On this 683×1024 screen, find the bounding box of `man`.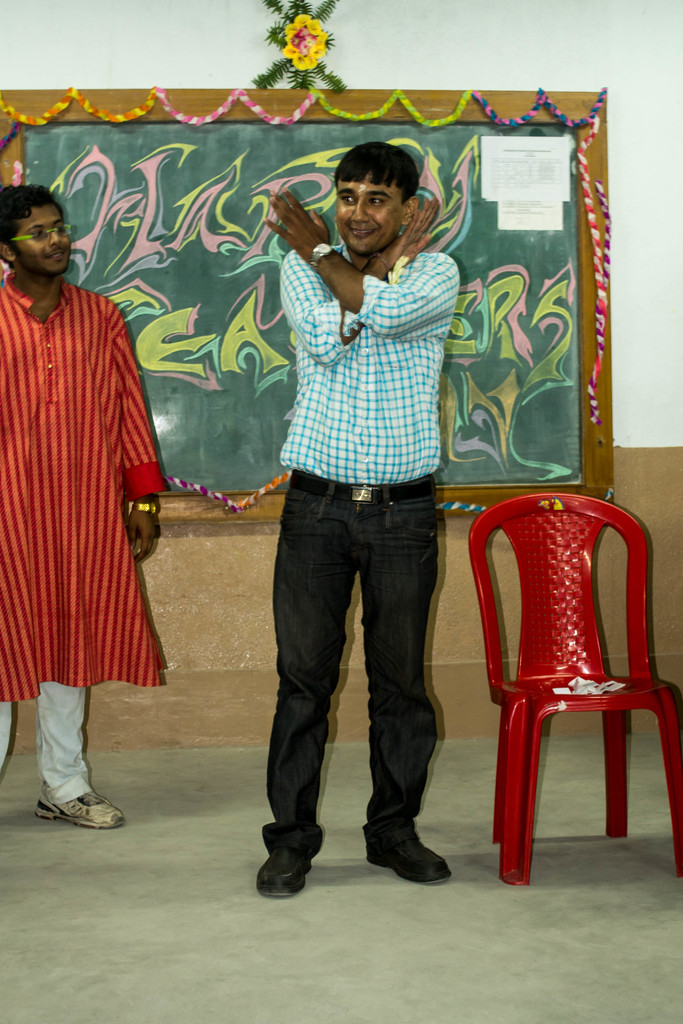
Bounding box: [0, 178, 172, 833].
